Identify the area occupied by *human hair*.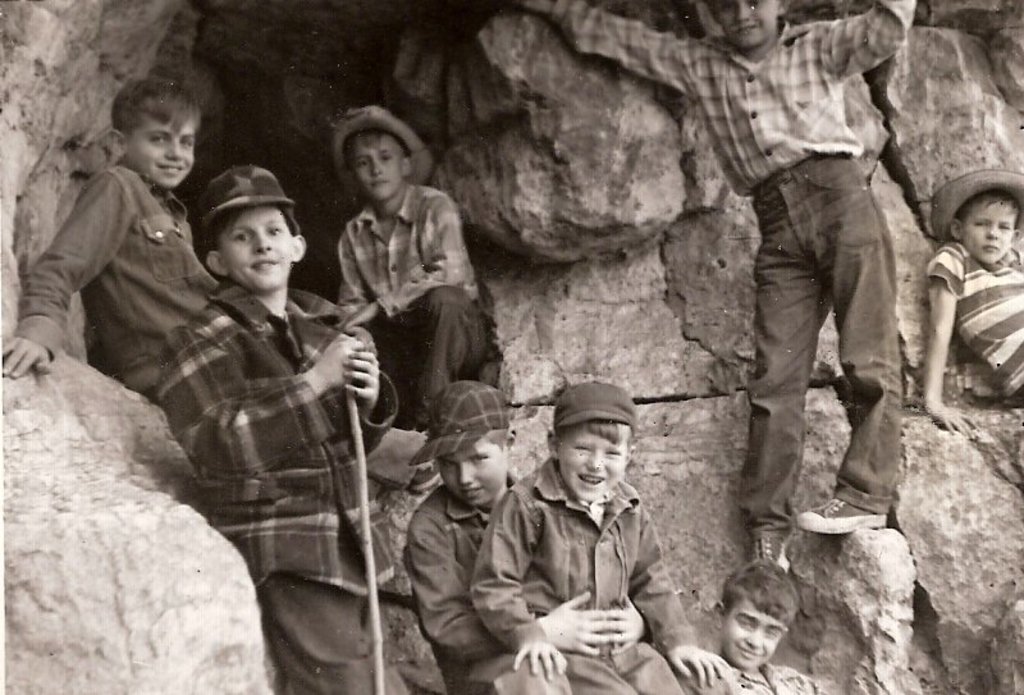
Area: l=719, t=558, r=800, b=619.
